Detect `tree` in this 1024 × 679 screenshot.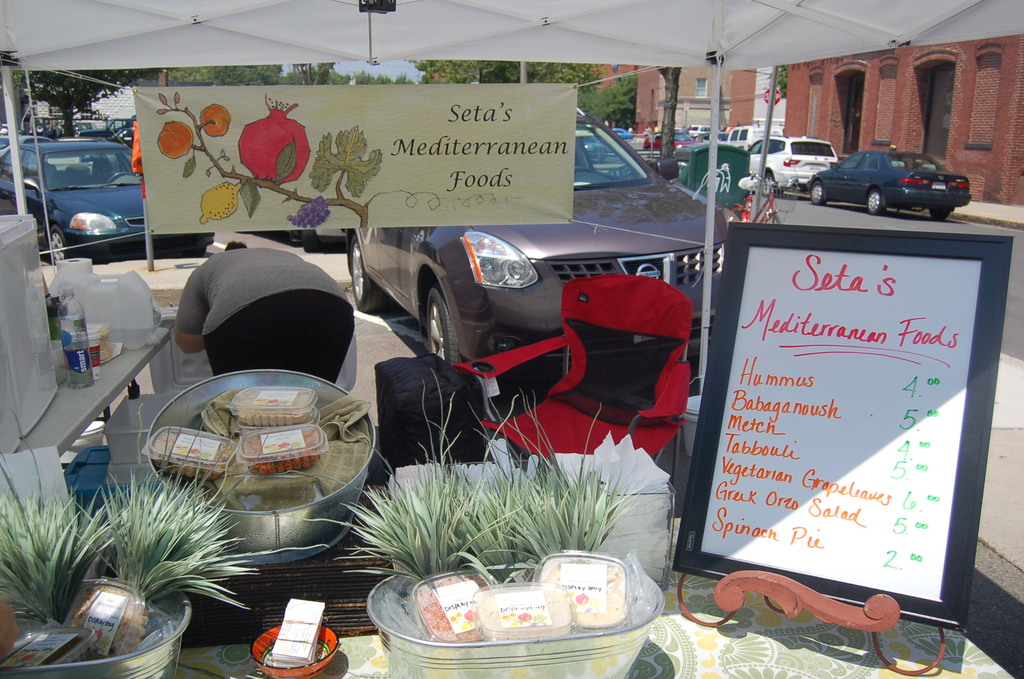
Detection: x1=771, y1=67, x2=792, y2=95.
